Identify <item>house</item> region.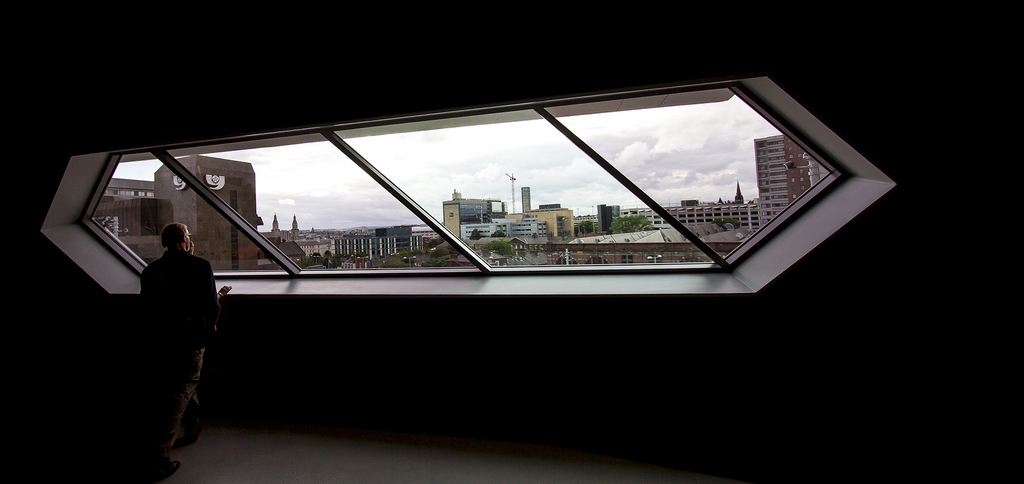
Region: rect(464, 213, 559, 252).
